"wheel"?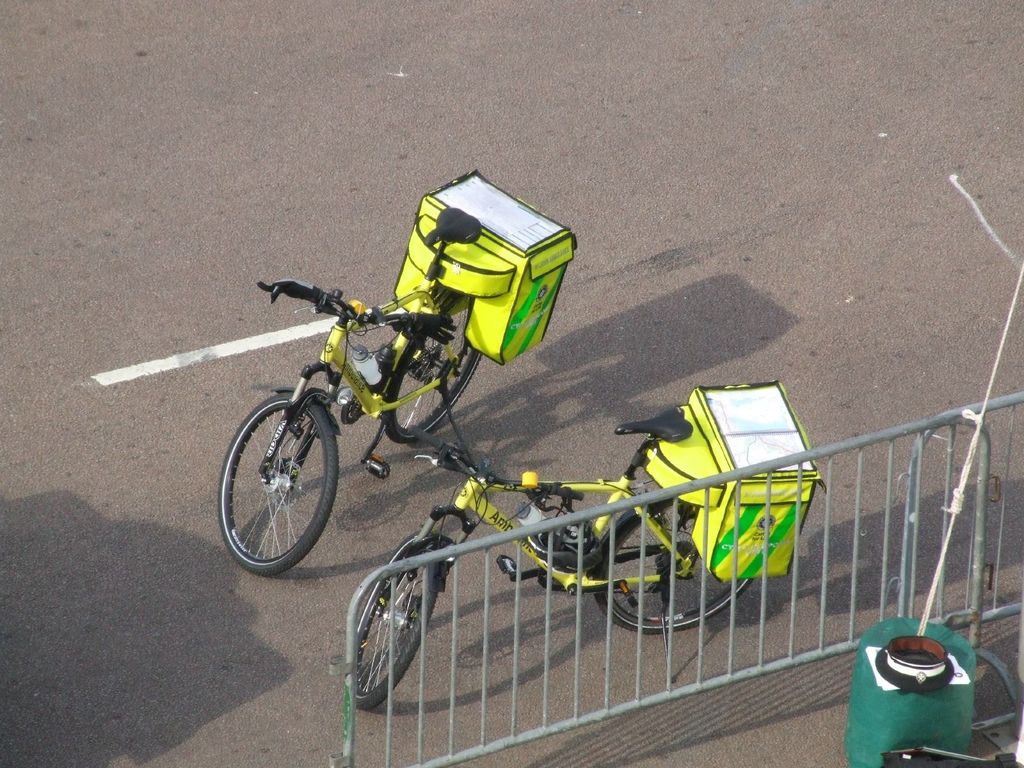
l=383, t=295, r=484, b=444
